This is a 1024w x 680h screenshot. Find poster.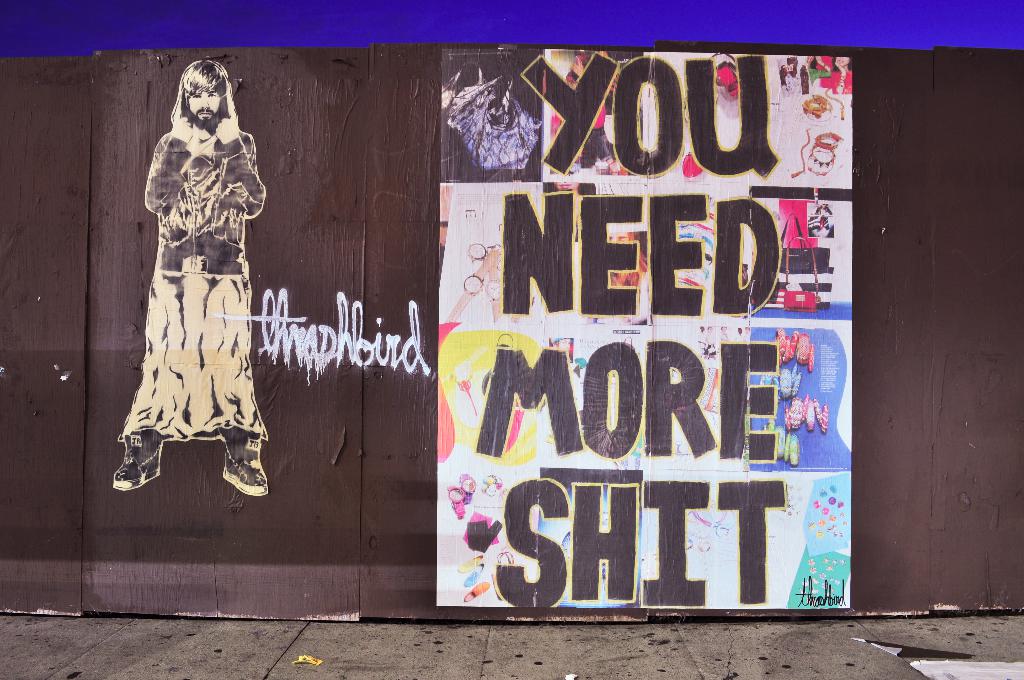
Bounding box: Rect(435, 37, 860, 613).
